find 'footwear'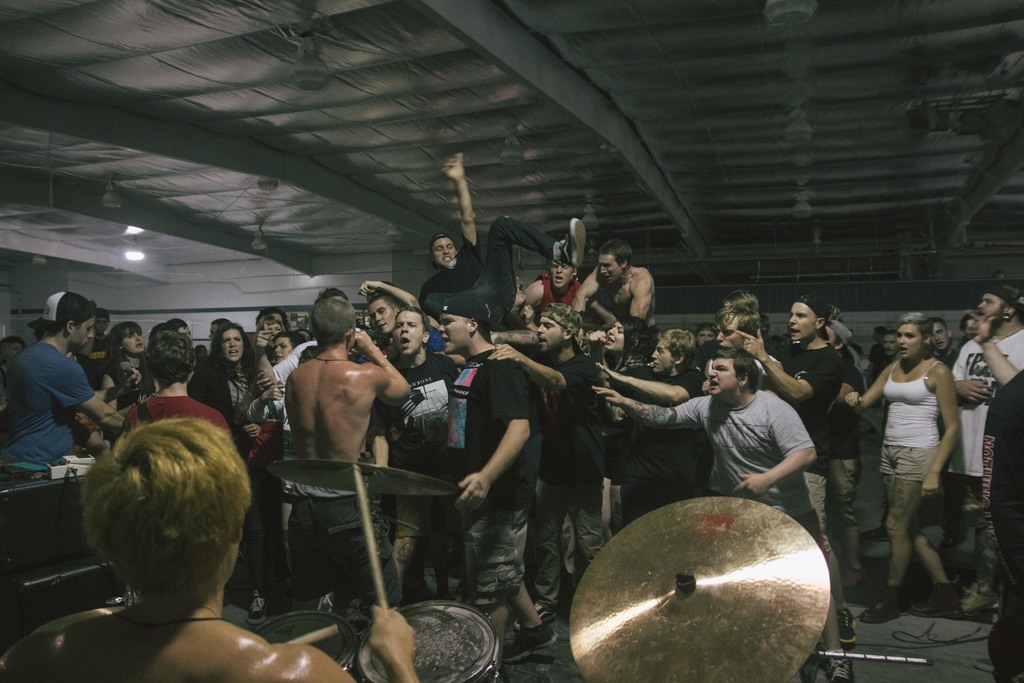
BBox(247, 589, 266, 627)
